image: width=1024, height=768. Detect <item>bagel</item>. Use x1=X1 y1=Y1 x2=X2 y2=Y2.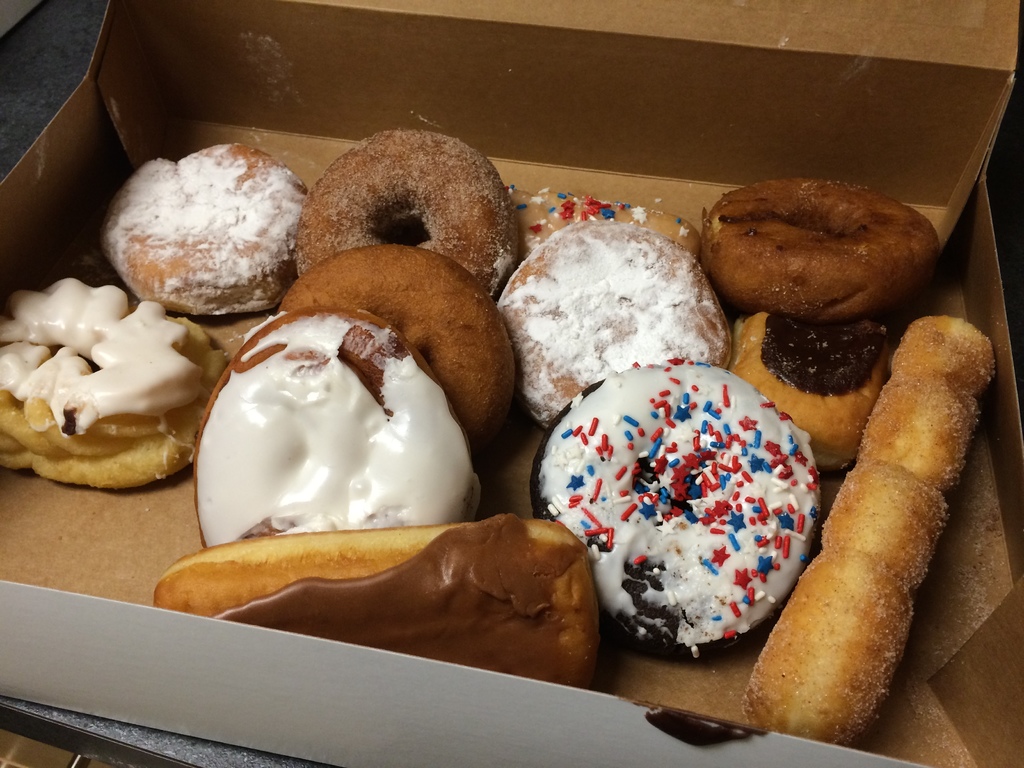
x1=274 y1=249 x2=517 y2=447.
